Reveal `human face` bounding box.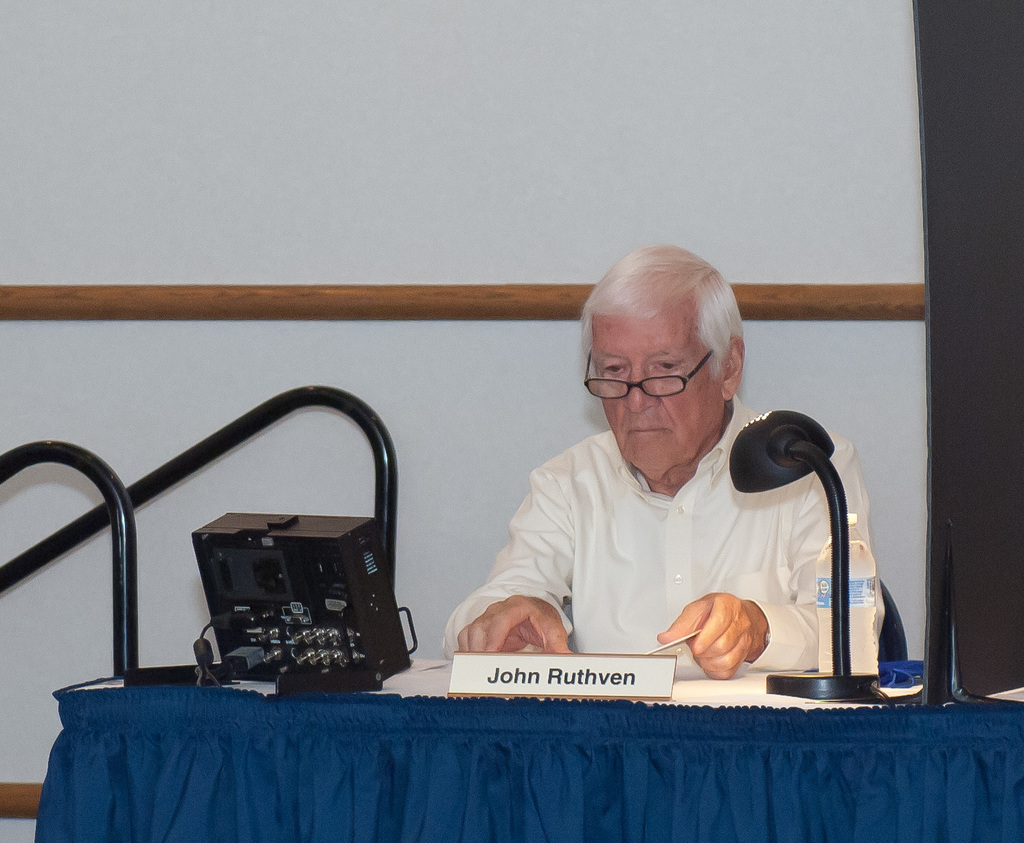
Revealed: x1=587 y1=298 x2=724 y2=476.
